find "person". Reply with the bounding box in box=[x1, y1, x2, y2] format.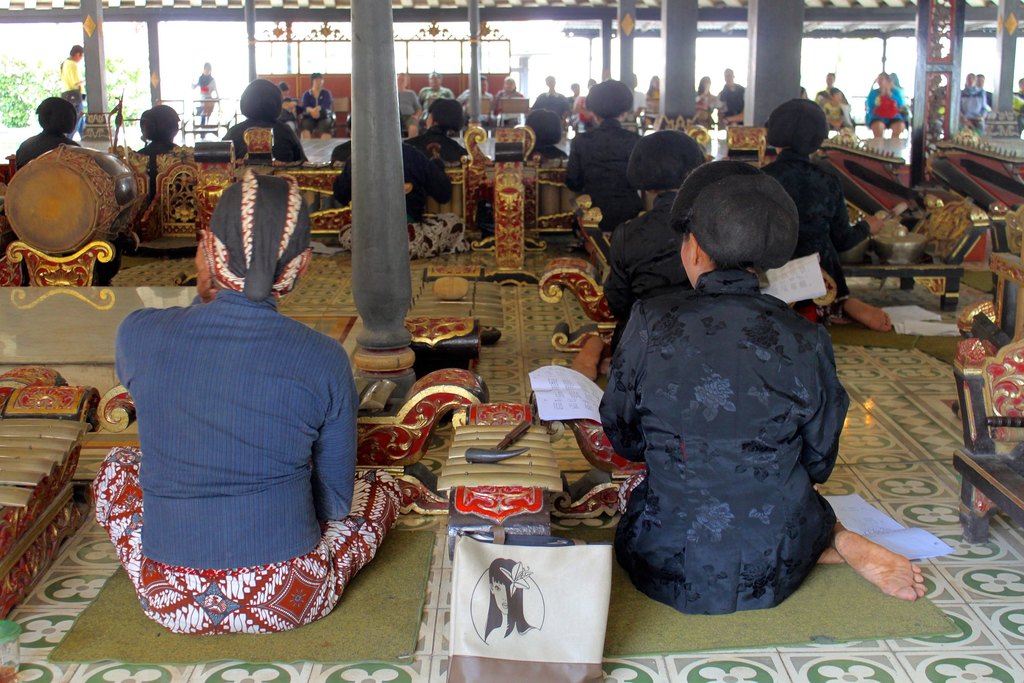
box=[528, 109, 567, 163].
